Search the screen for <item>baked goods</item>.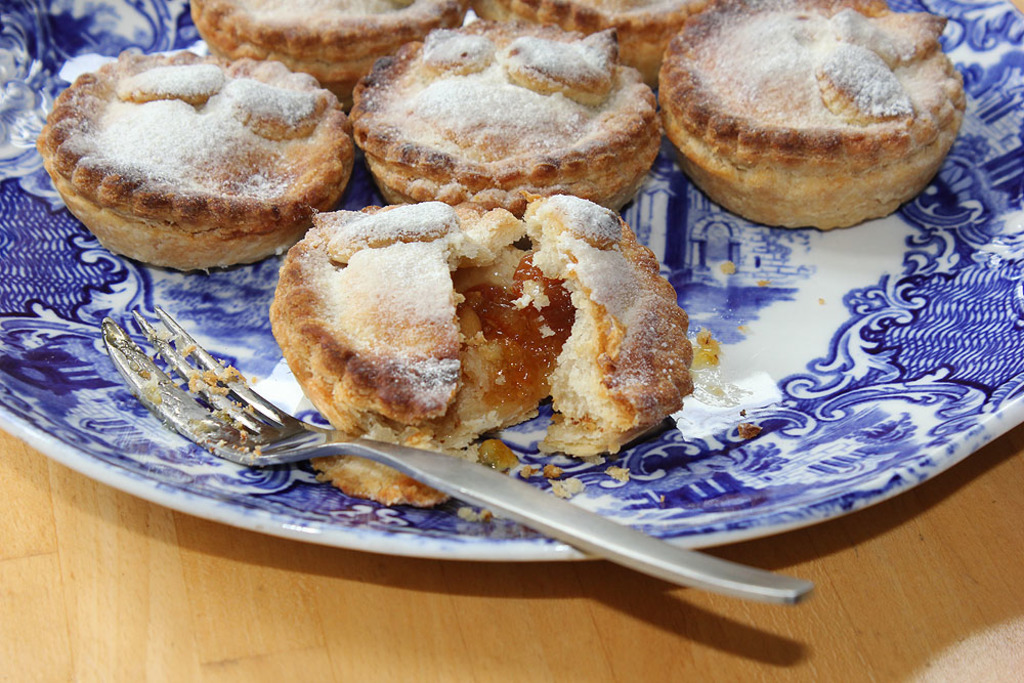
Found at region(350, 14, 662, 211).
